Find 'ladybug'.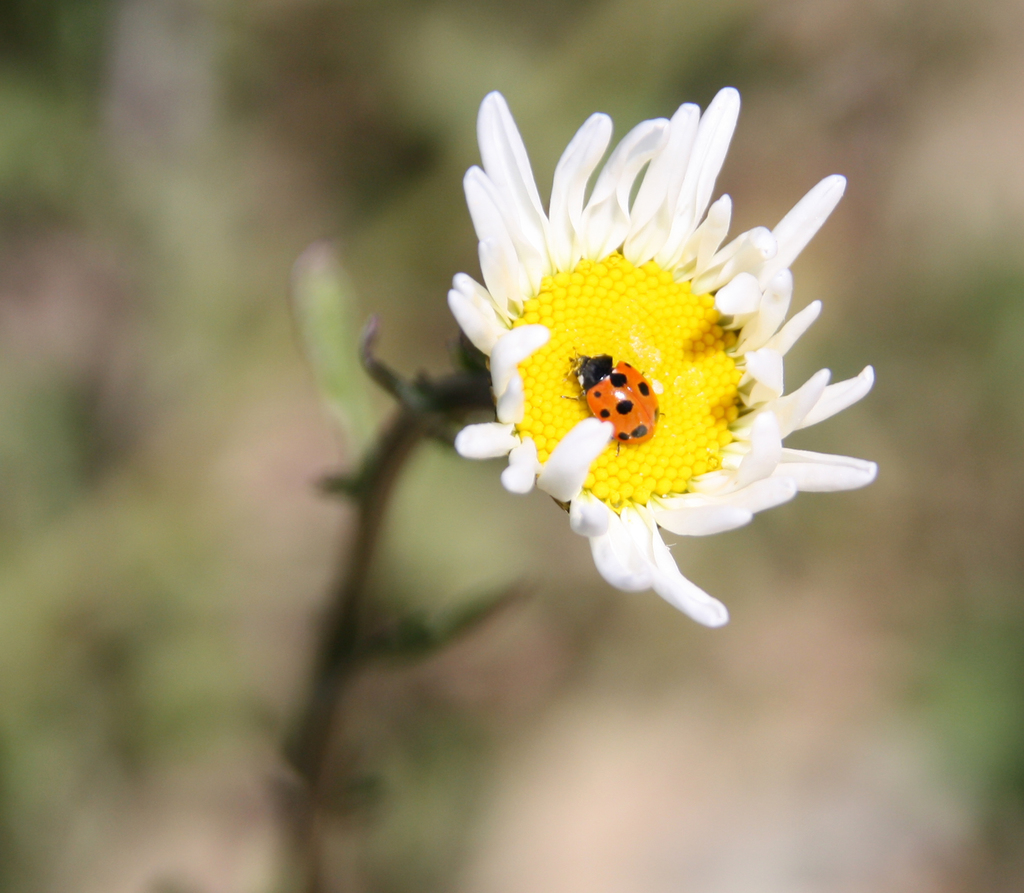
561:342:666:460.
